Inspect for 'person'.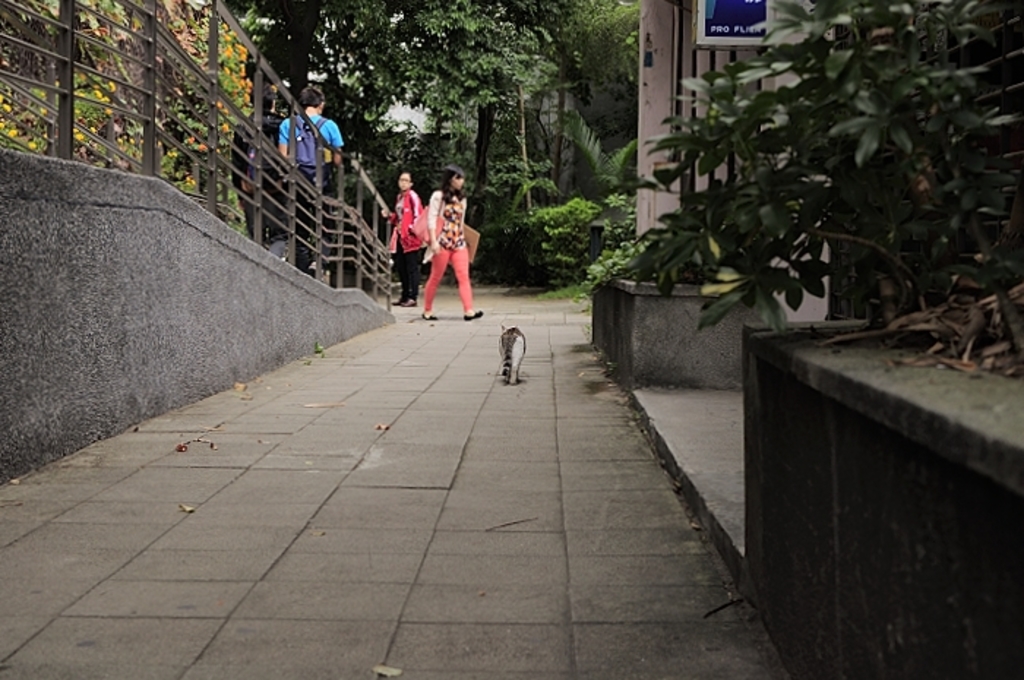
Inspection: BBox(379, 170, 424, 311).
